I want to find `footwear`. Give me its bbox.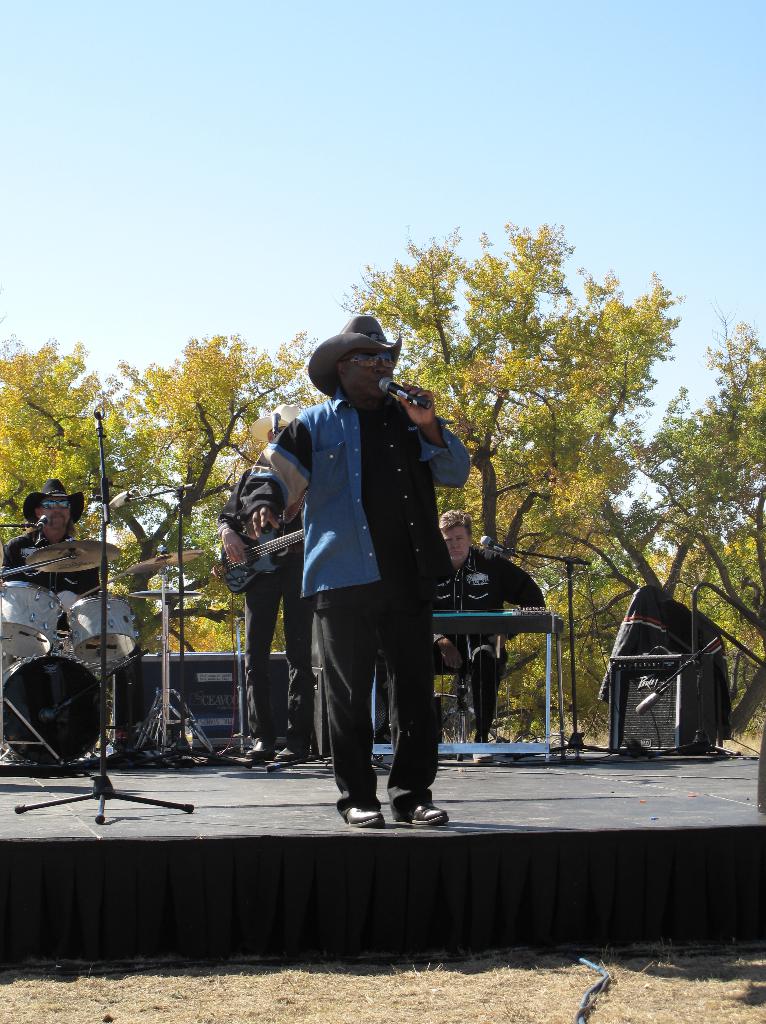
detection(342, 796, 387, 831).
